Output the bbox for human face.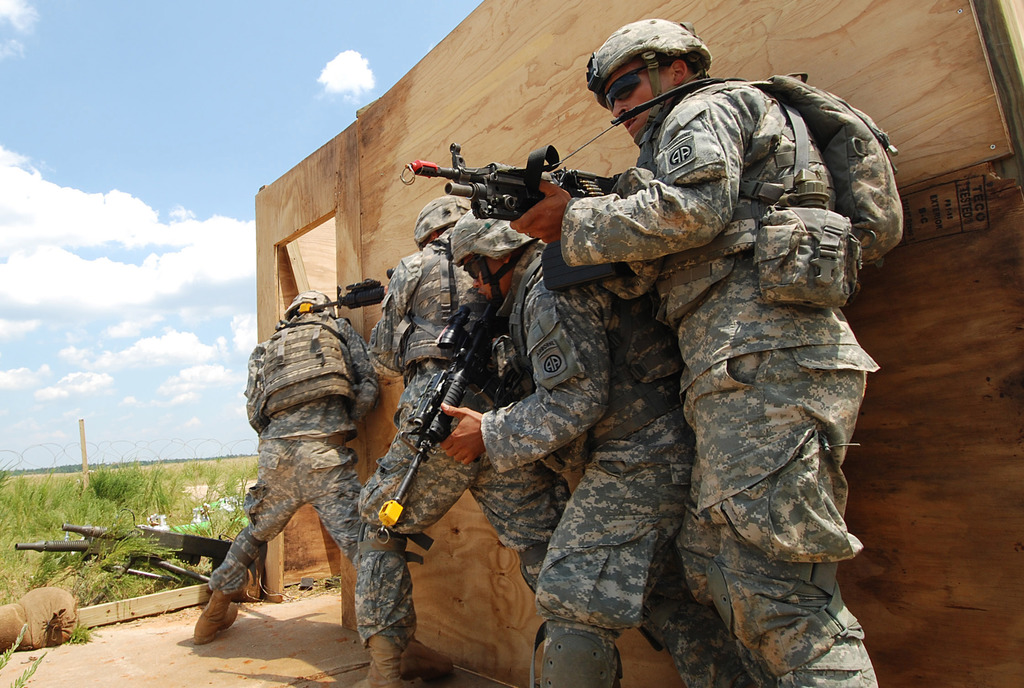
box(591, 46, 664, 147).
